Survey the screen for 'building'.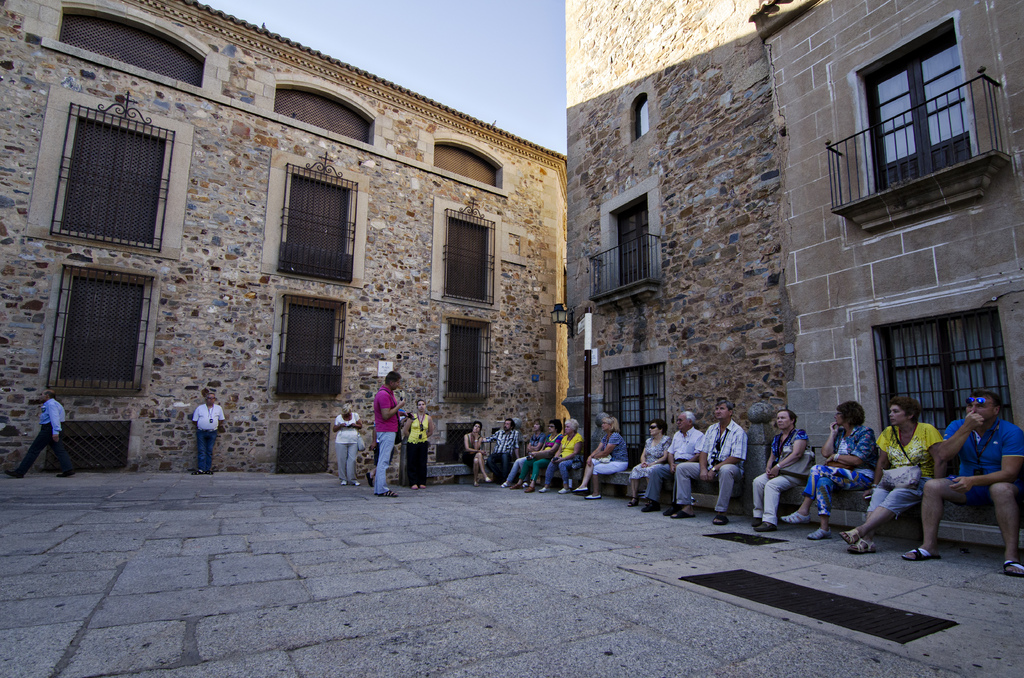
Survey found: 0:0:572:483.
